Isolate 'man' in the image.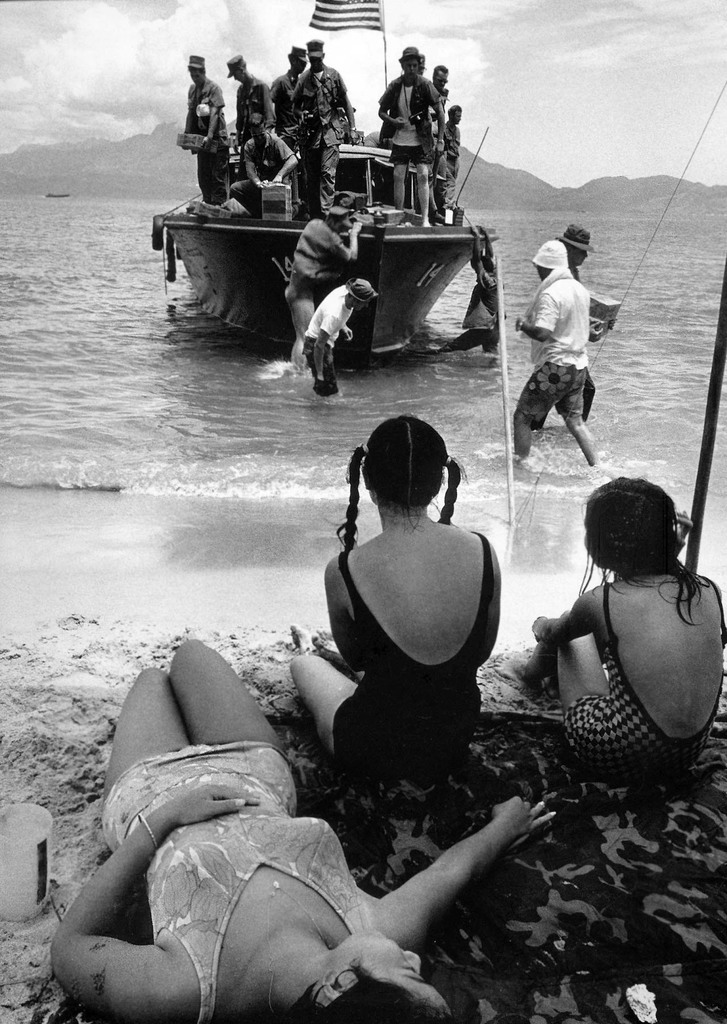
Isolated region: crop(302, 273, 379, 399).
